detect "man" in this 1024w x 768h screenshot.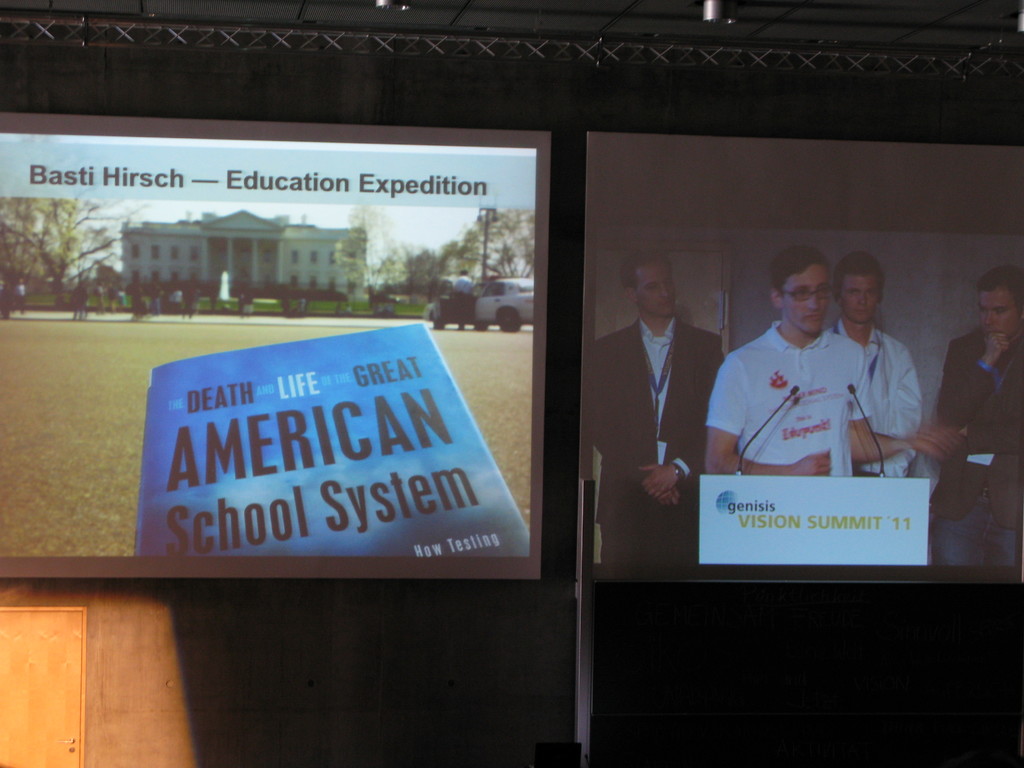
Detection: 590, 250, 725, 565.
